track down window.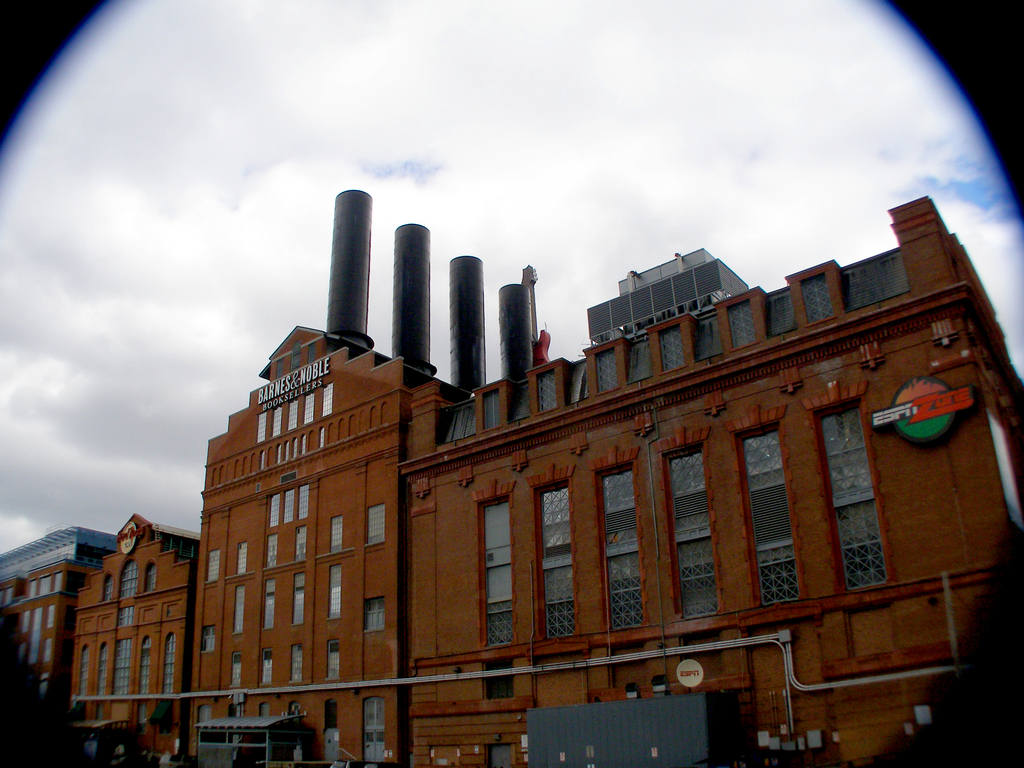
Tracked to (298, 484, 308, 522).
